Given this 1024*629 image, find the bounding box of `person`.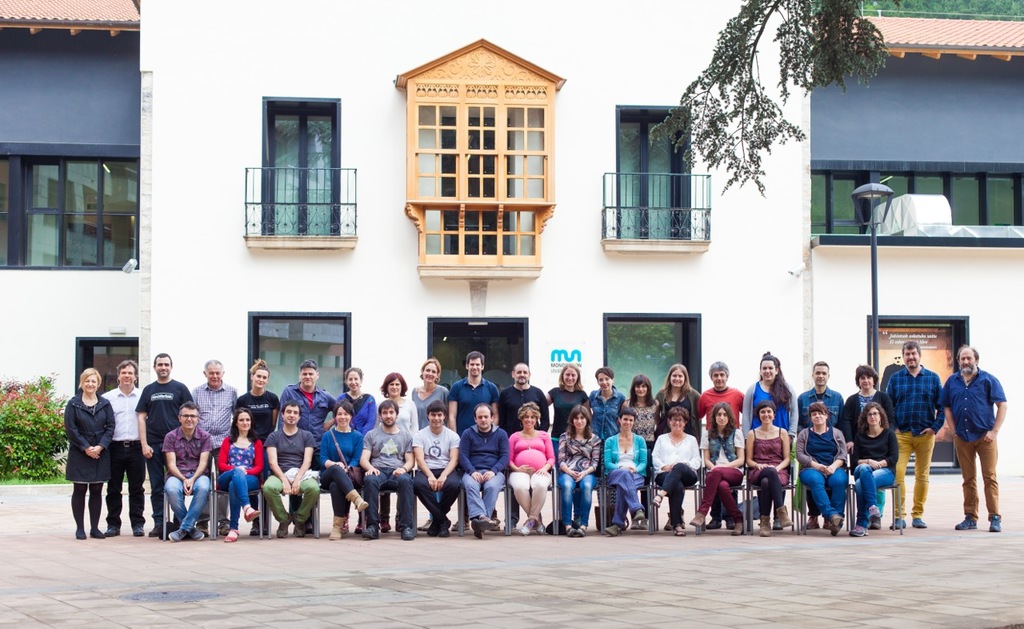
<bbox>455, 402, 510, 542</bbox>.
